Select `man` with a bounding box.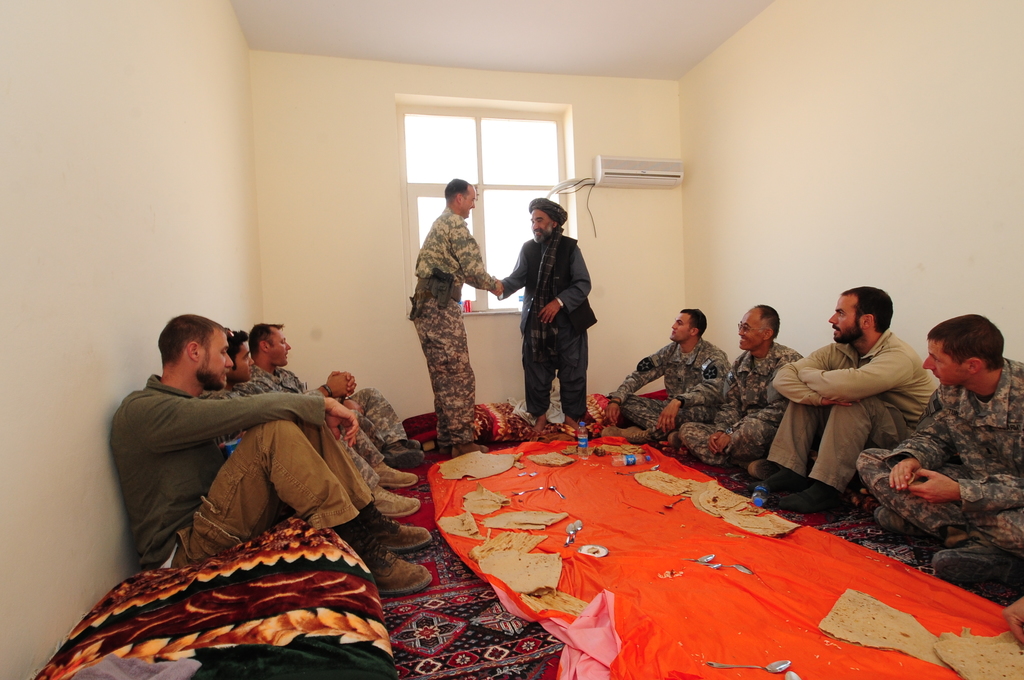
l=107, t=316, r=440, b=600.
